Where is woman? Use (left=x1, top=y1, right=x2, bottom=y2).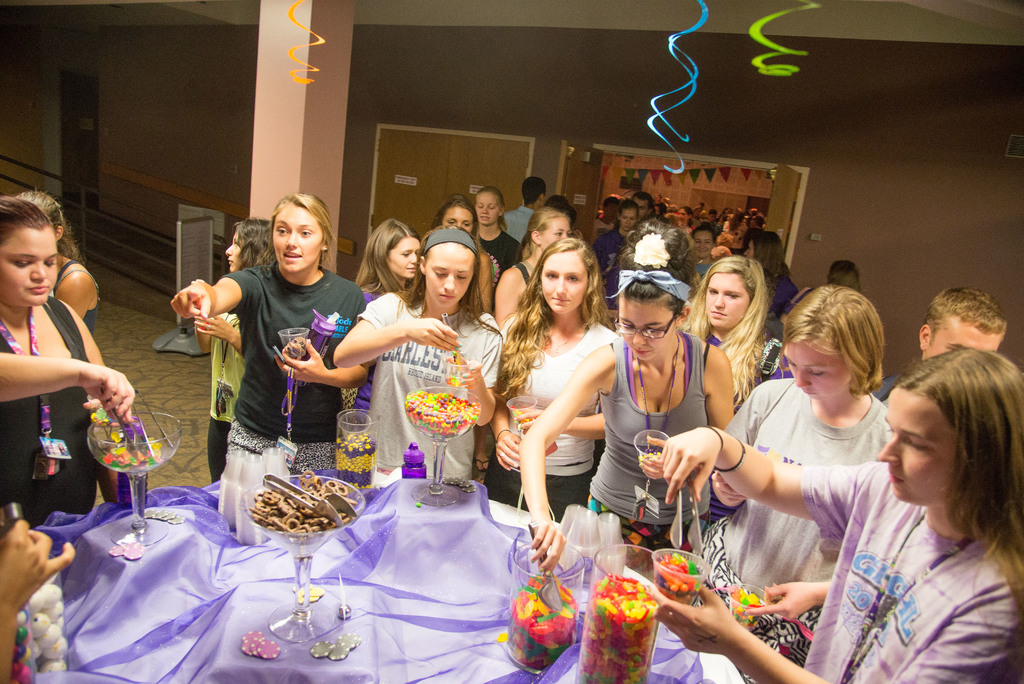
(left=356, top=218, right=424, bottom=424).
